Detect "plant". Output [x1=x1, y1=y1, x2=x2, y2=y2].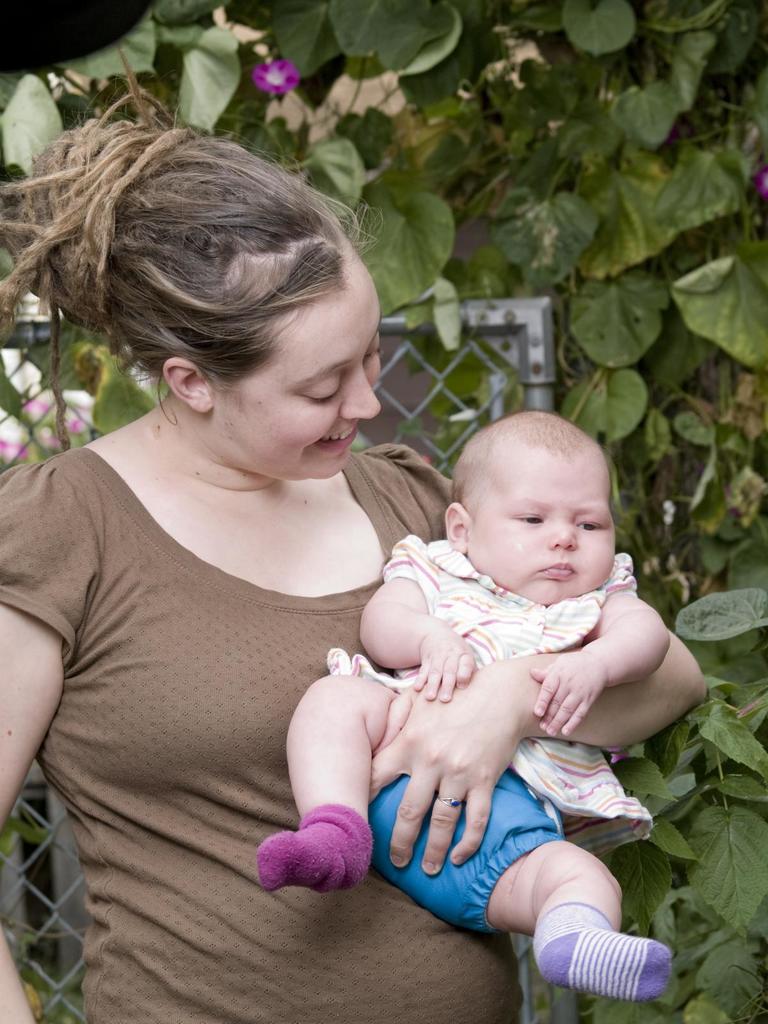
[x1=0, y1=0, x2=767, y2=1023].
